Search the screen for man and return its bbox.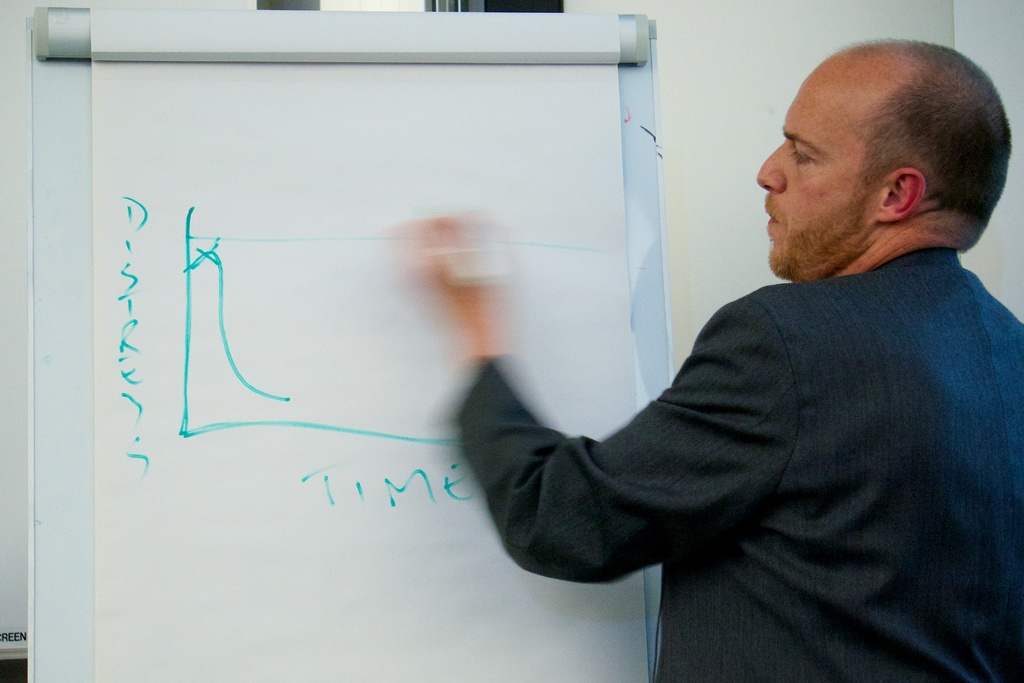
Found: <region>427, 42, 1020, 661</region>.
